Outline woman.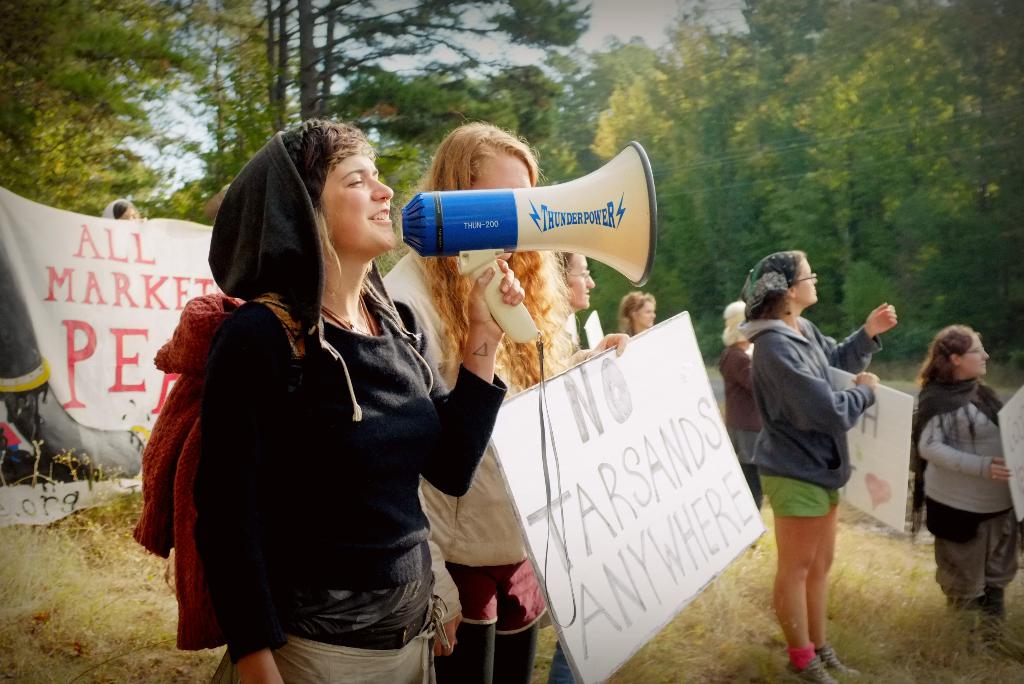
Outline: x1=99 y1=186 x2=144 y2=221.
